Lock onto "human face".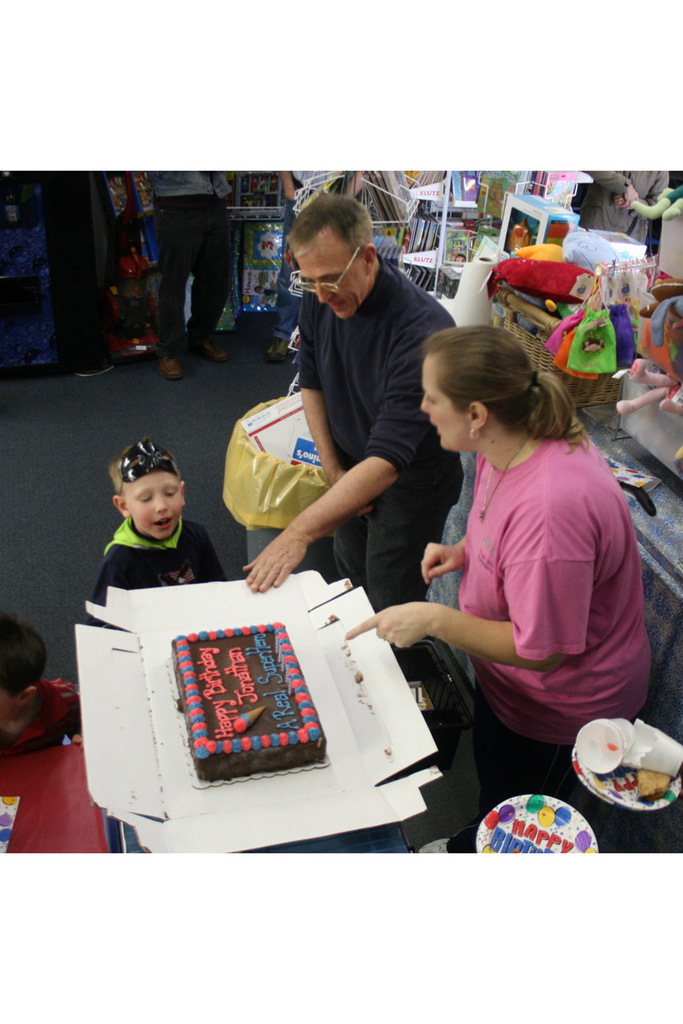
Locked: [left=418, top=359, right=474, bottom=451].
